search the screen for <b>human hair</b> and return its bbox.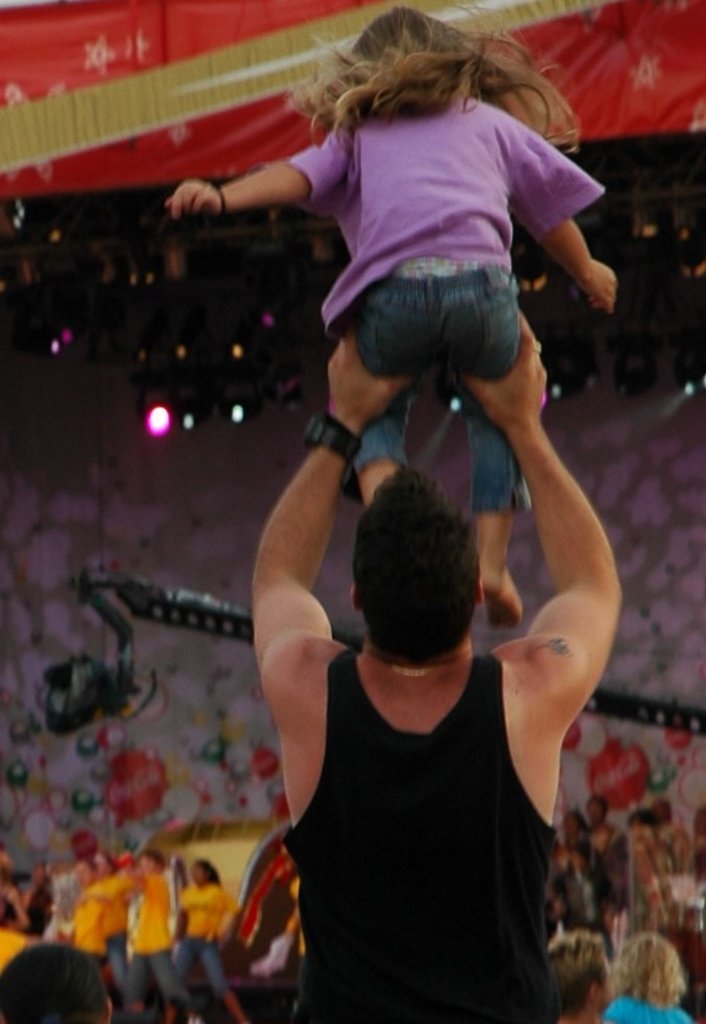
Found: bbox(608, 931, 681, 1023).
